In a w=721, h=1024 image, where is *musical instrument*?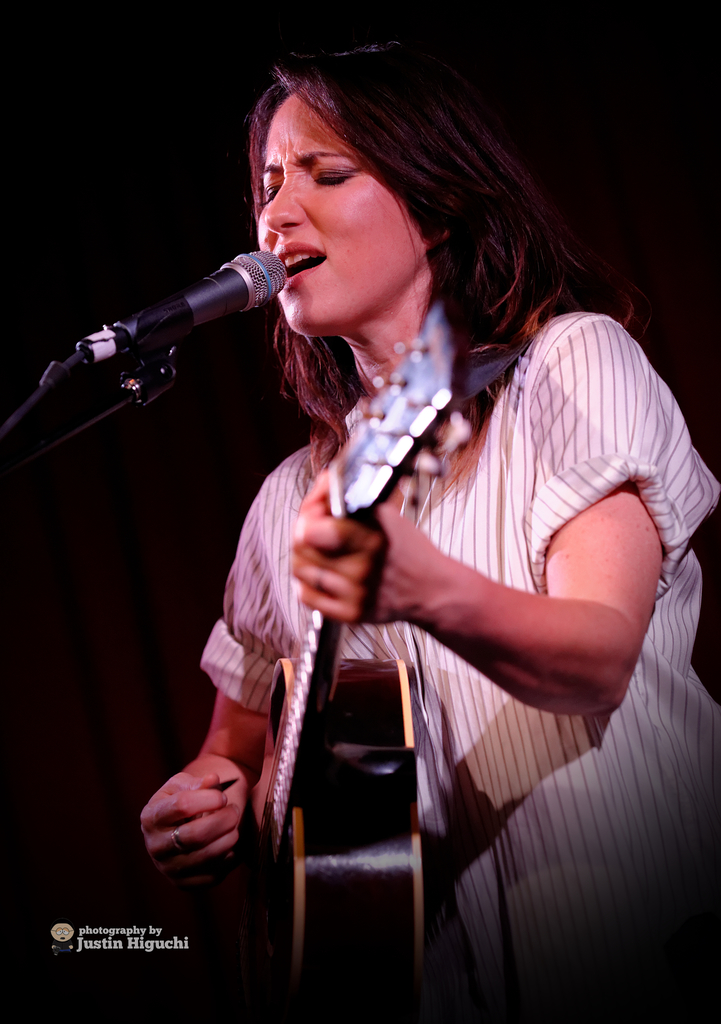
region(198, 356, 474, 945).
